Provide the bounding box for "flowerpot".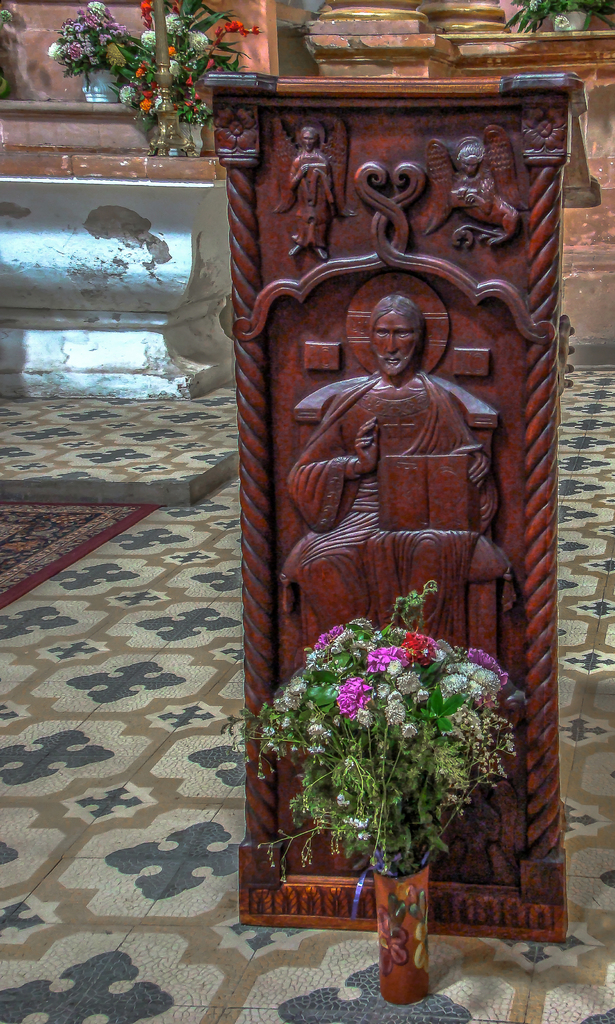
177 123 201 159.
